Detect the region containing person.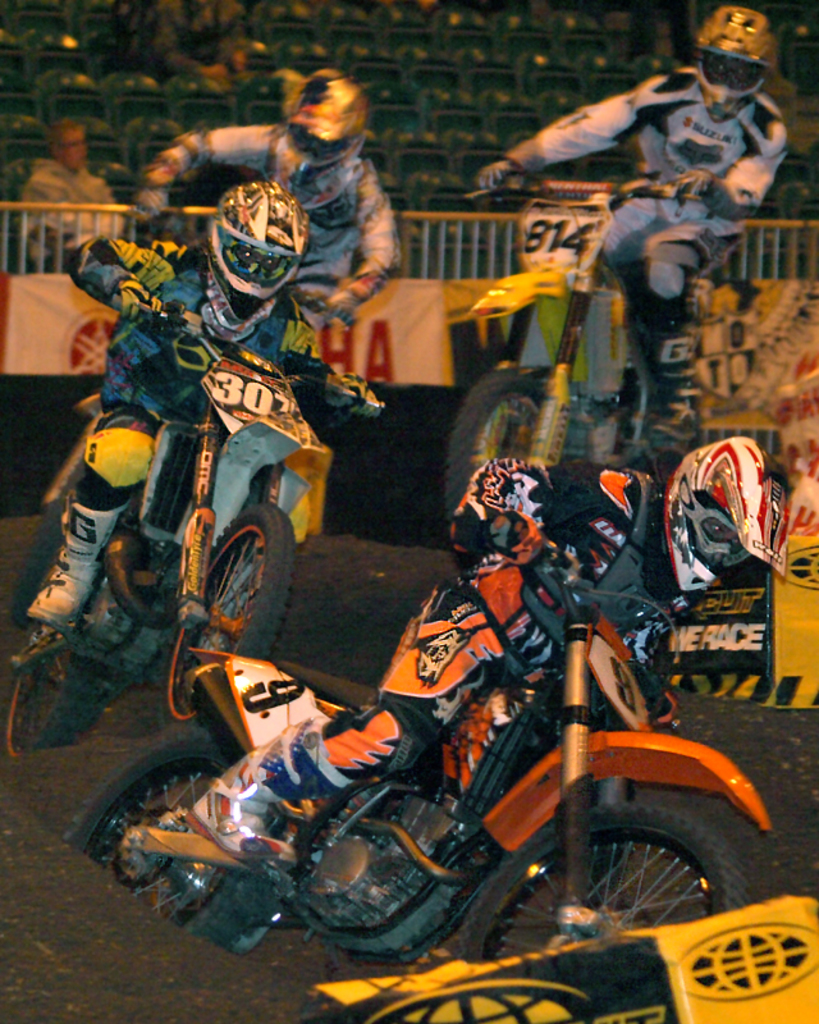
select_region(178, 425, 783, 858).
